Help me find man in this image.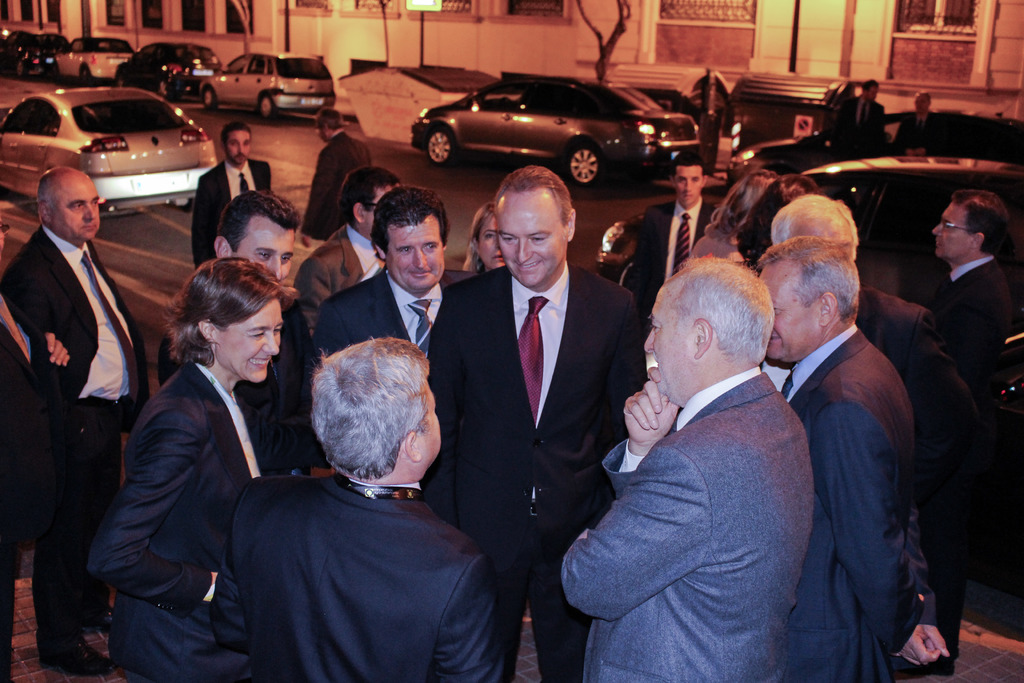
Found it: (left=205, top=334, right=505, bottom=682).
